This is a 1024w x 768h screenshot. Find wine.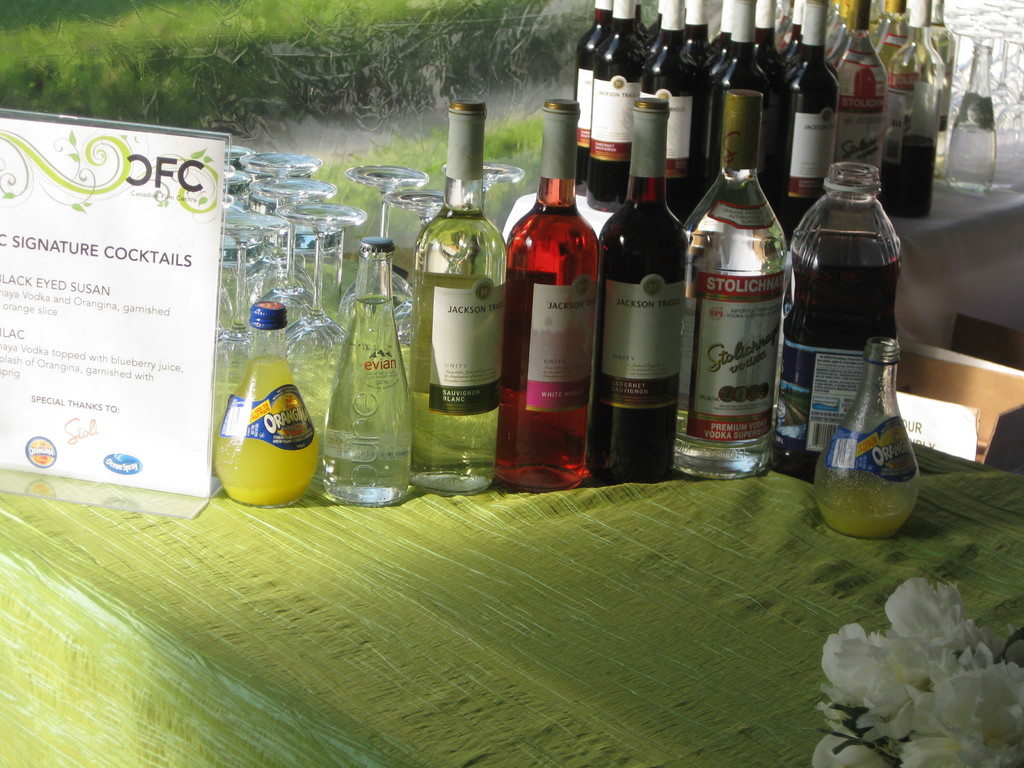
Bounding box: detection(408, 103, 504, 501).
